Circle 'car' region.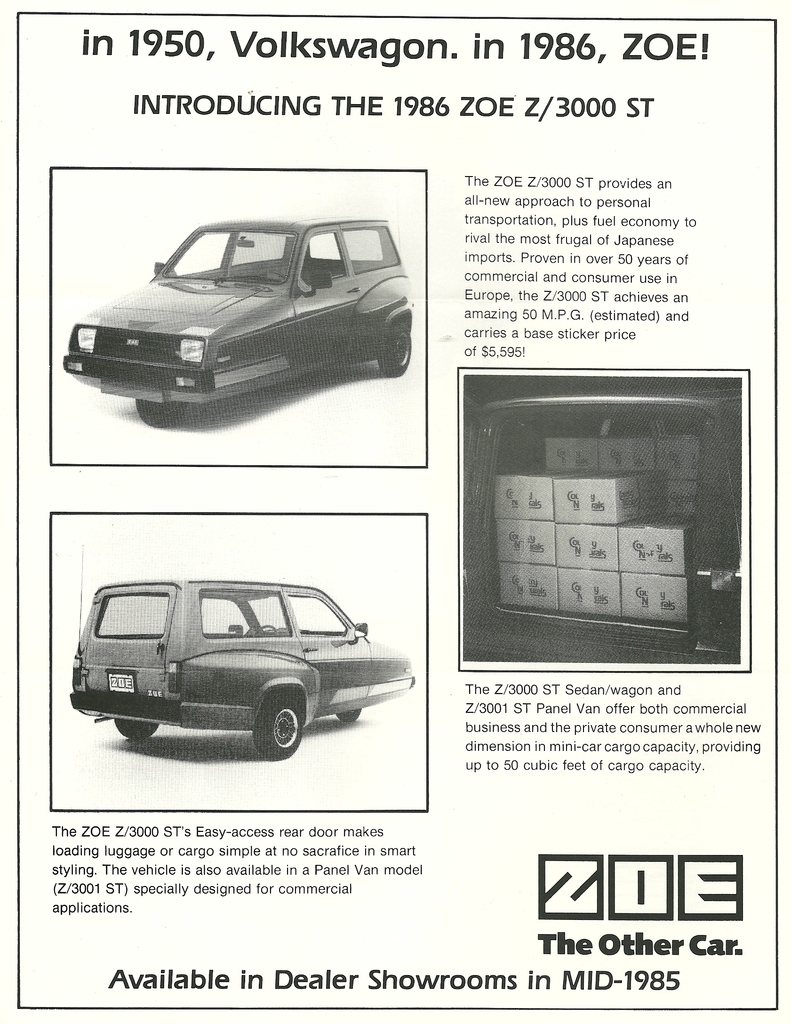
Region: crop(59, 218, 414, 428).
